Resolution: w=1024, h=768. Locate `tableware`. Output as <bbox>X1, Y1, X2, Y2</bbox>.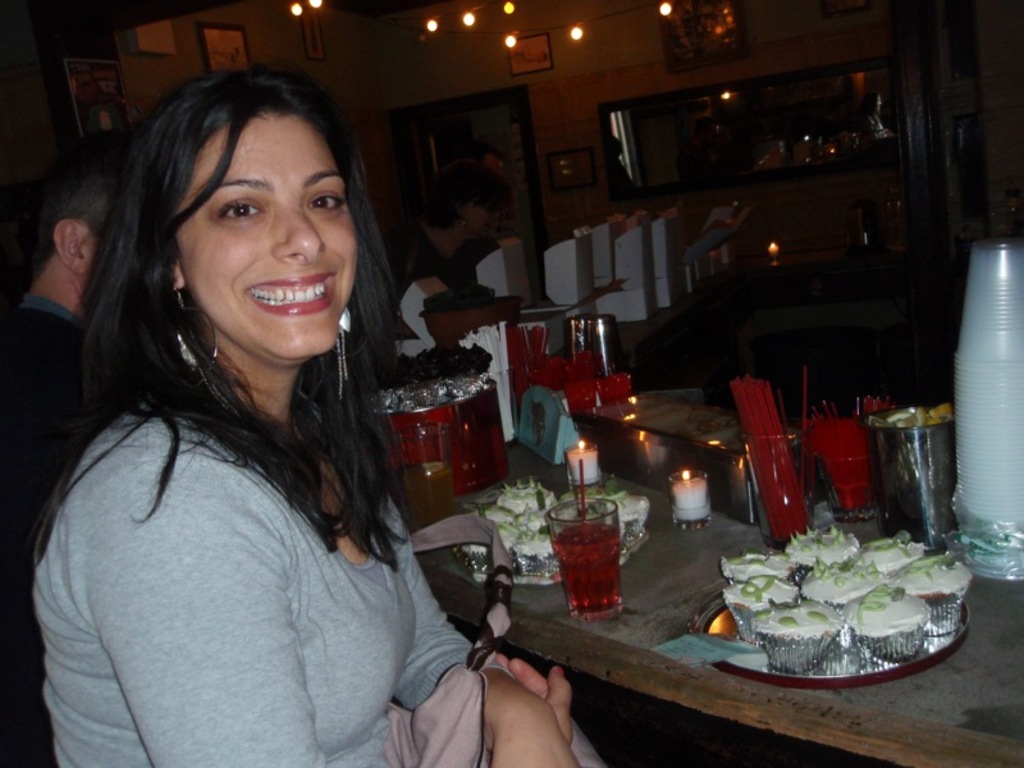
<bbox>755, 431, 805, 541</bbox>.
